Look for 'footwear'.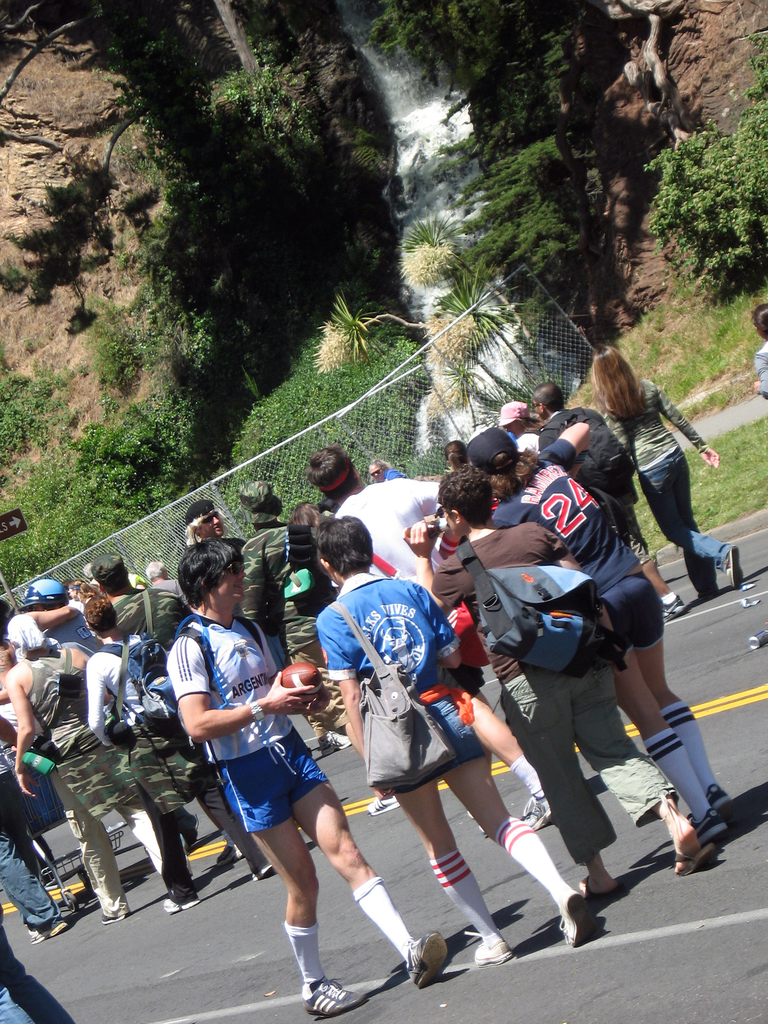
Found: x1=517, y1=793, x2=552, y2=822.
